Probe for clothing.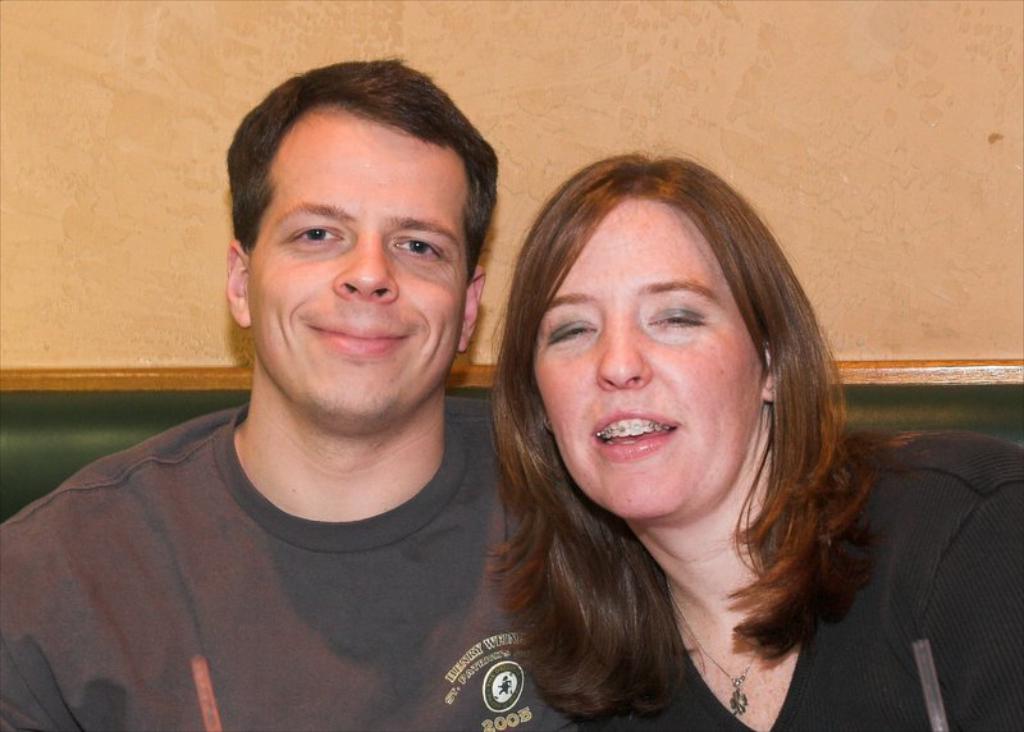
Probe result: [577,425,1023,731].
